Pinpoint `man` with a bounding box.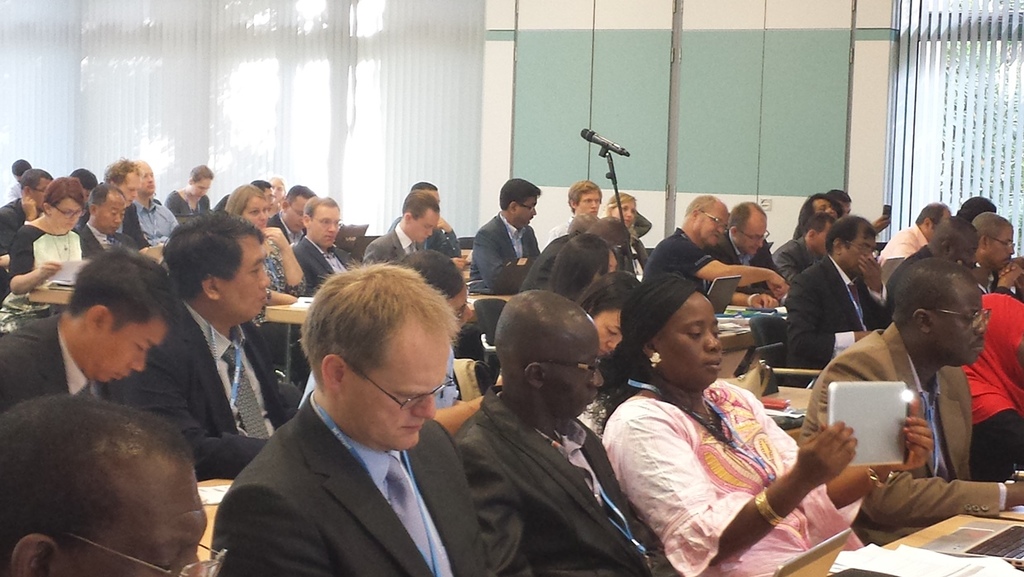
bbox=(377, 196, 454, 283).
